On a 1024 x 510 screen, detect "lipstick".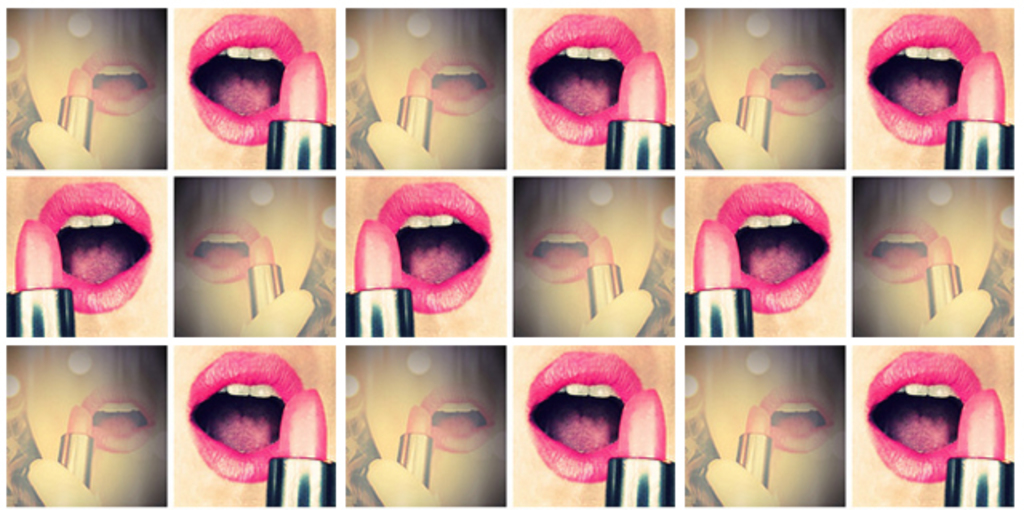
left=523, top=350, right=642, bottom=483.
